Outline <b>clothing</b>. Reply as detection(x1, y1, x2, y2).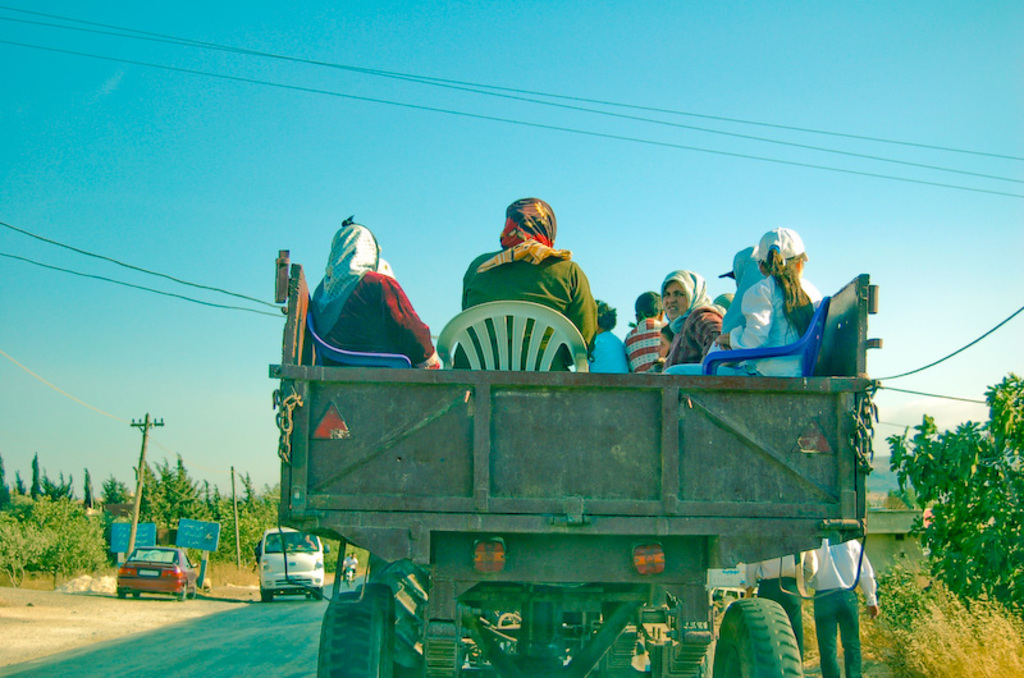
detection(740, 546, 819, 628).
